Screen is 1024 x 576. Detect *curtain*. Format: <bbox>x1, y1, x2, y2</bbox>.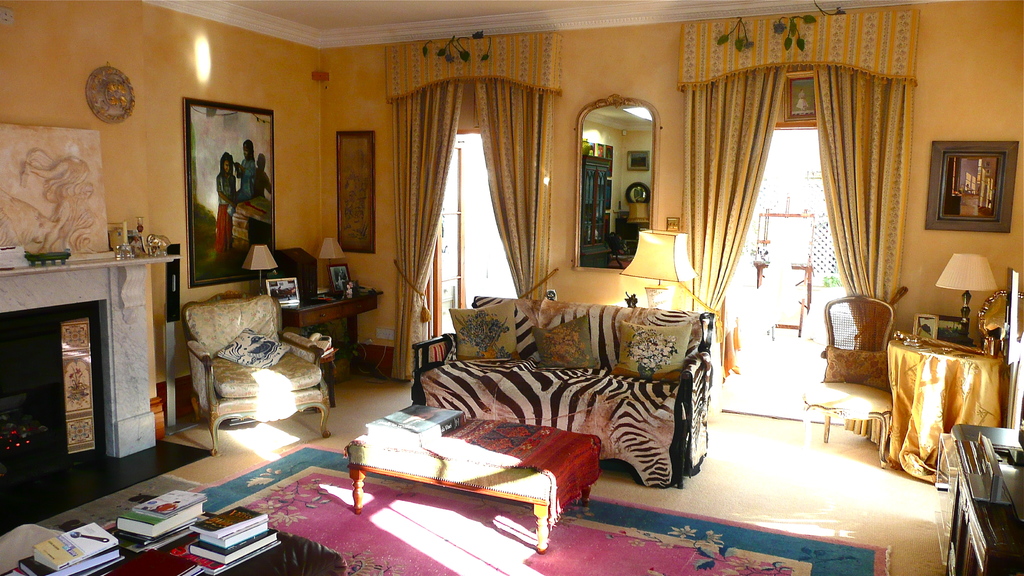
<bbox>388, 78, 468, 393</bbox>.
